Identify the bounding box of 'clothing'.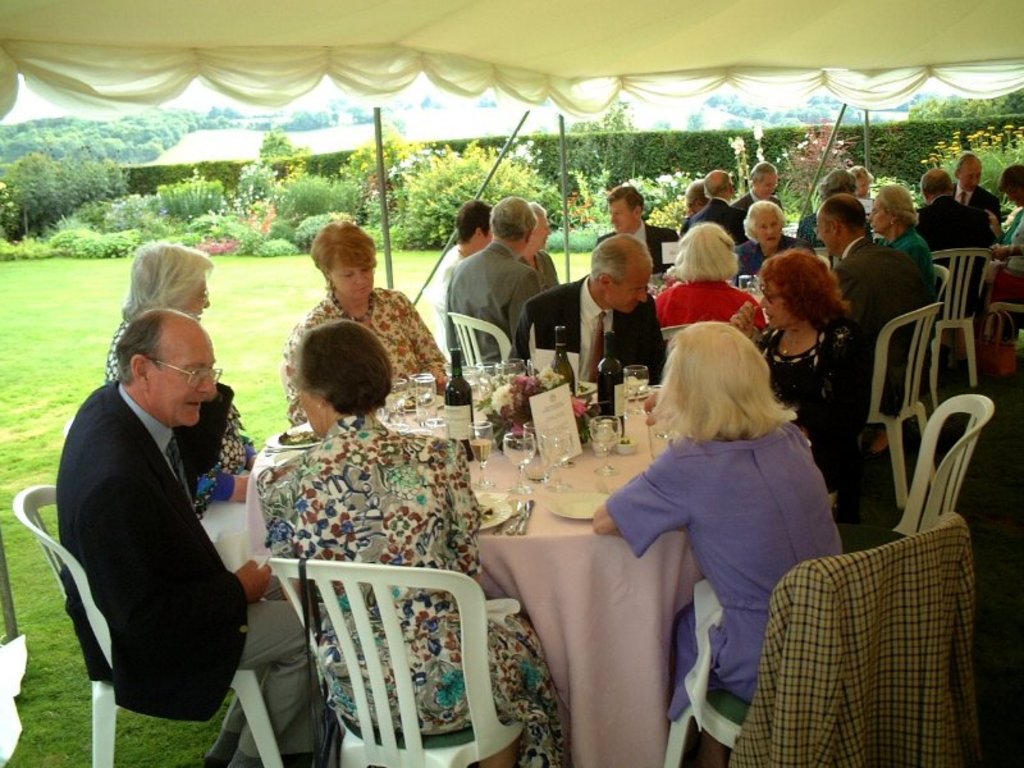
Rect(433, 250, 462, 352).
